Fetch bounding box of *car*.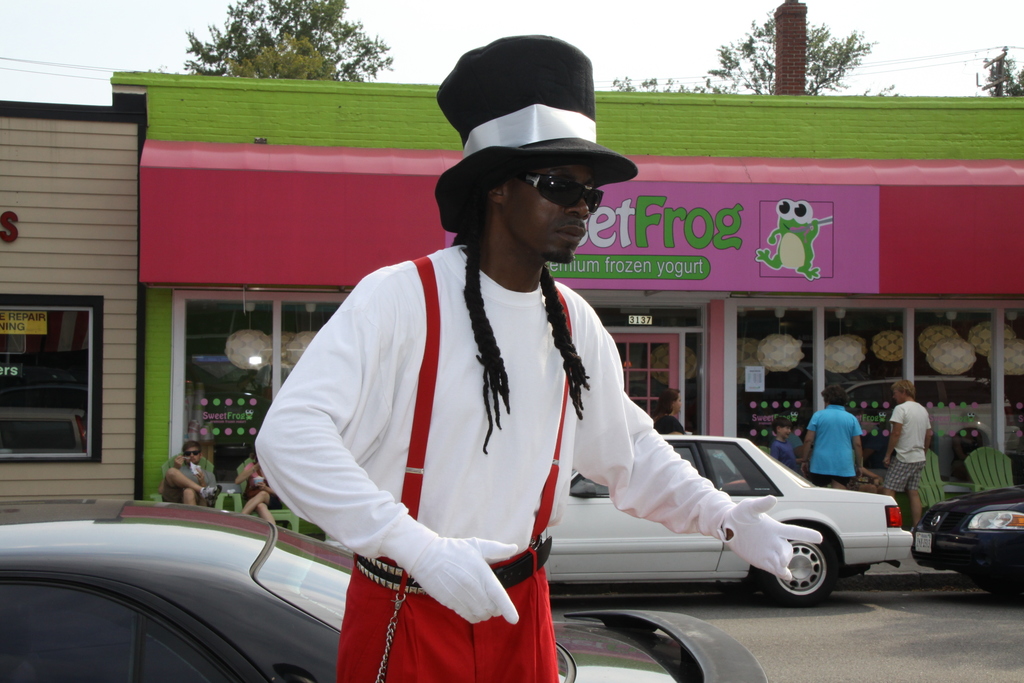
Bbox: bbox=(911, 484, 1023, 603).
